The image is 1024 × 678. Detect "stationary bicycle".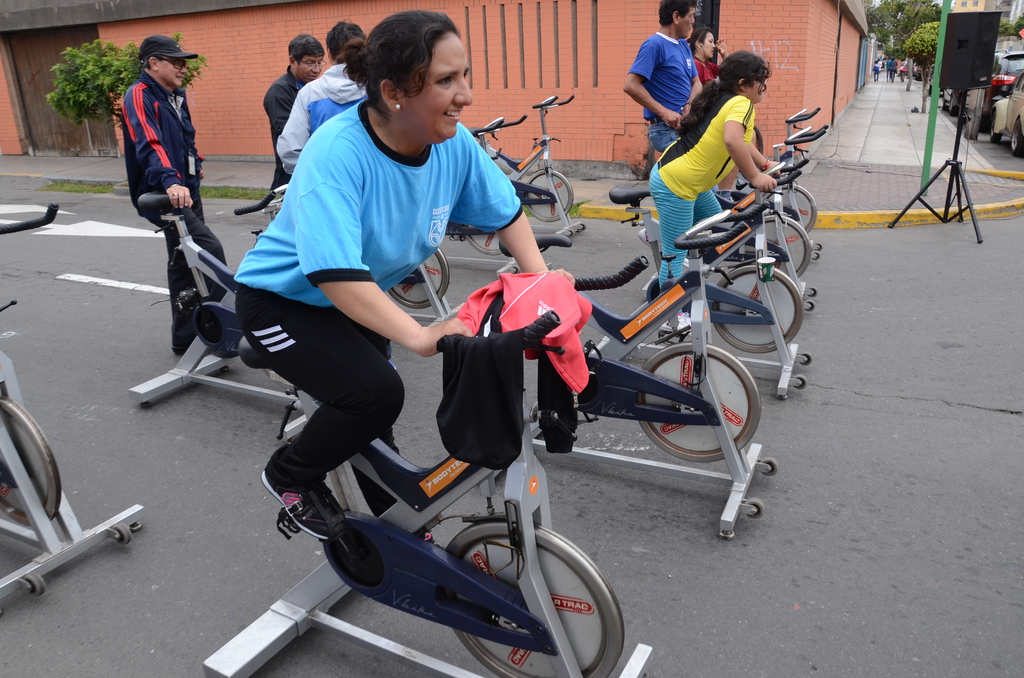
Detection: {"left": 467, "top": 92, "right": 579, "bottom": 250}.
